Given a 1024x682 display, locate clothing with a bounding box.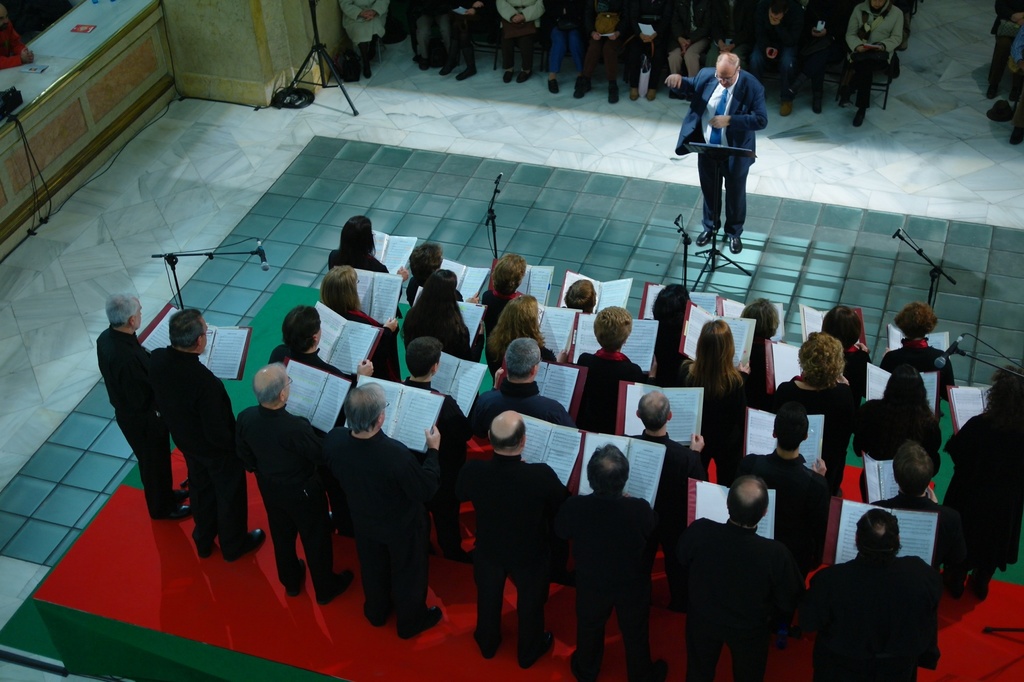
Located: box(771, 380, 860, 481).
